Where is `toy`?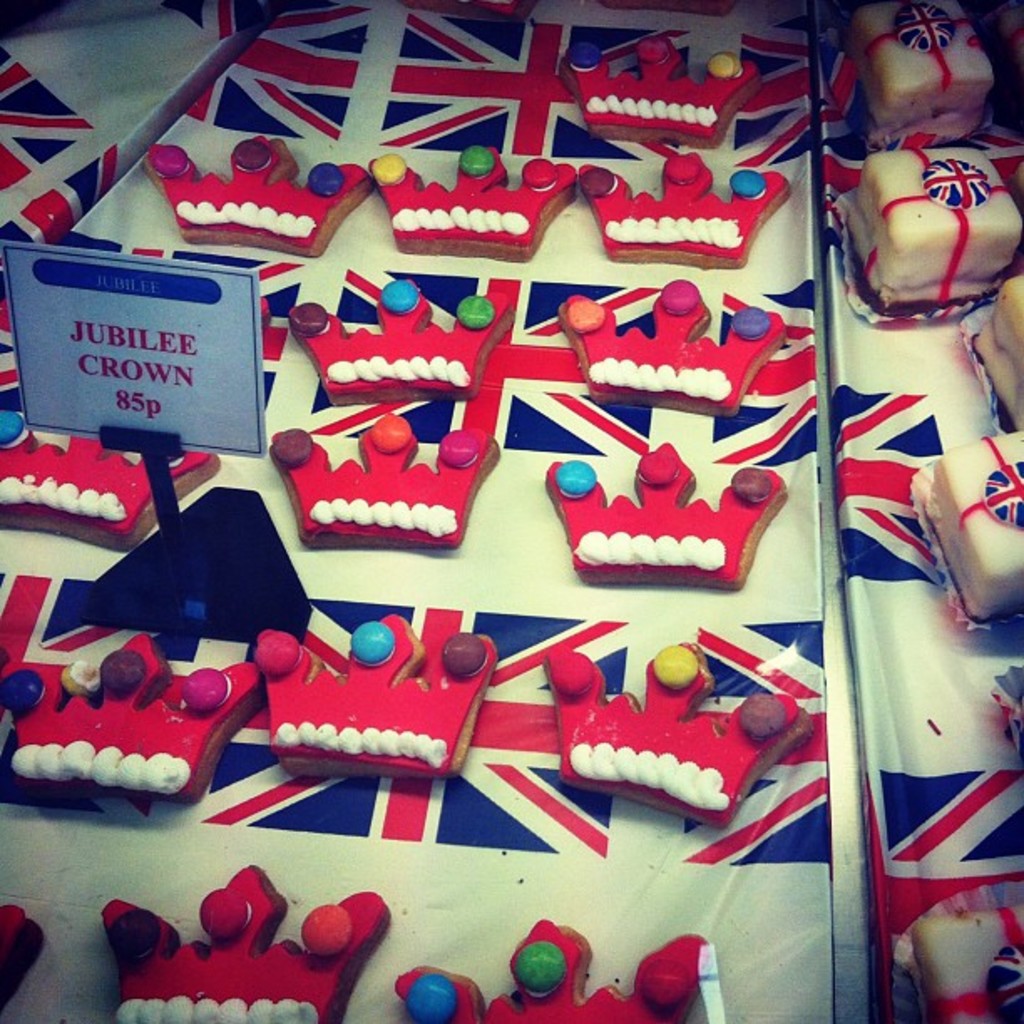
(365, 142, 587, 261).
